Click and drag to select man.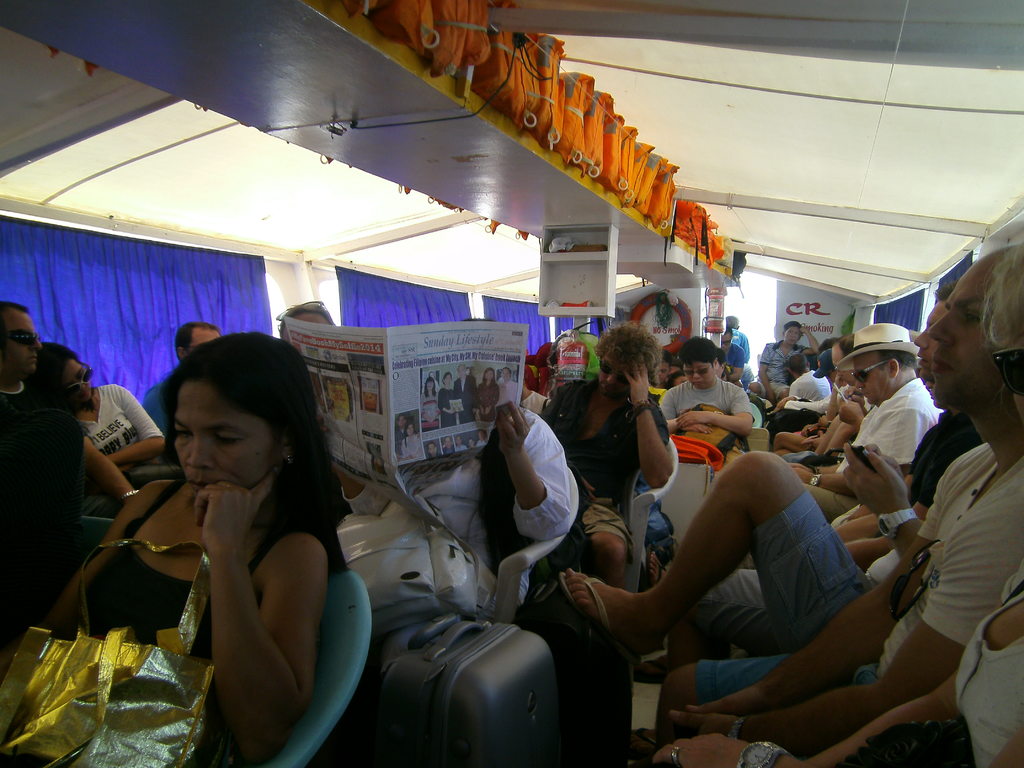
Selection: [x1=454, y1=365, x2=477, y2=426].
